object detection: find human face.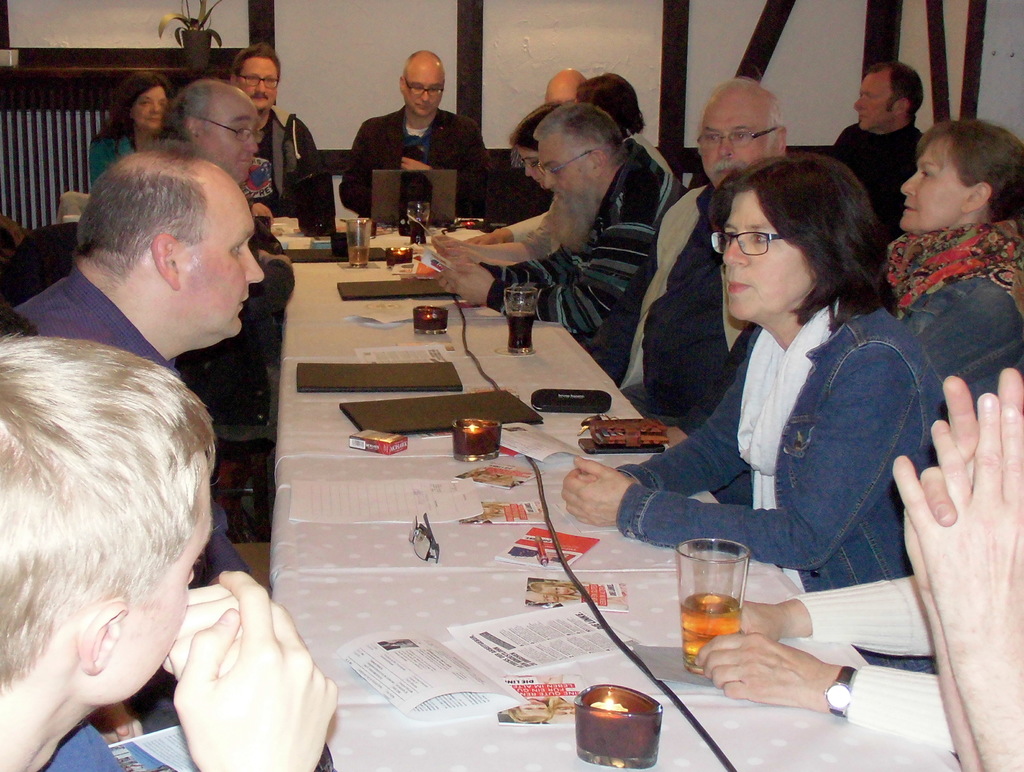
box(696, 92, 777, 189).
